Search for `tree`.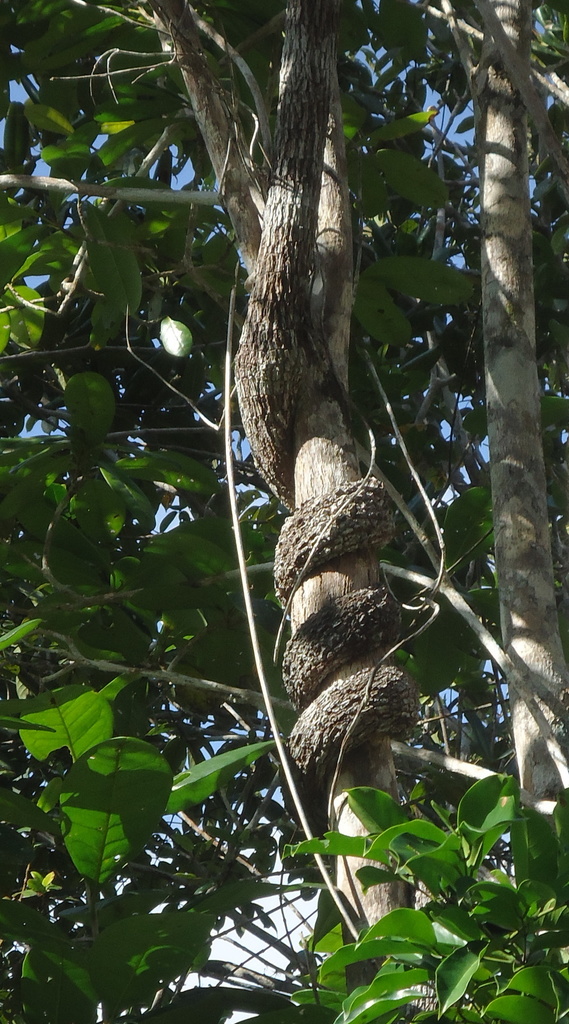
Found at 8, 79, 550, 1023.
